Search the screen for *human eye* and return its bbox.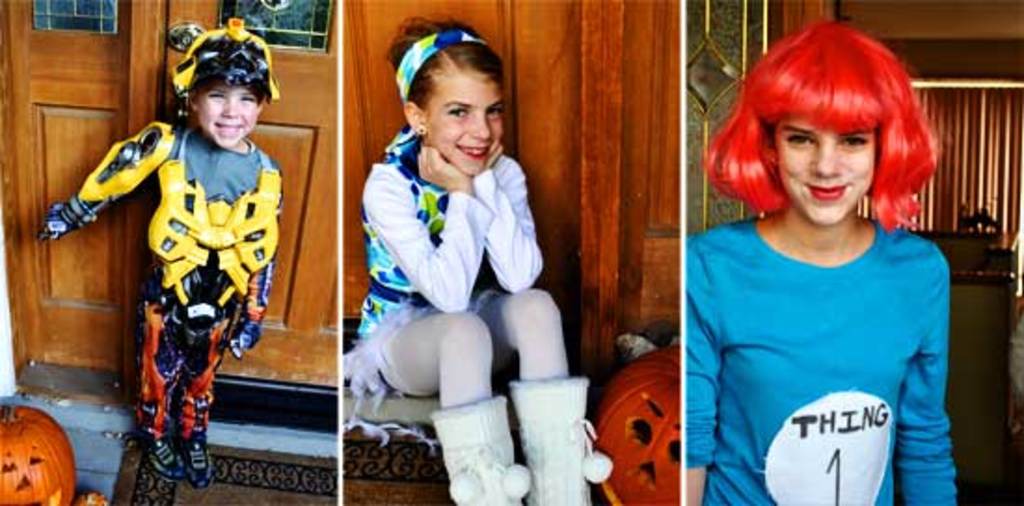
Found: x1=447, y1=99, x2=475, y2=125.
